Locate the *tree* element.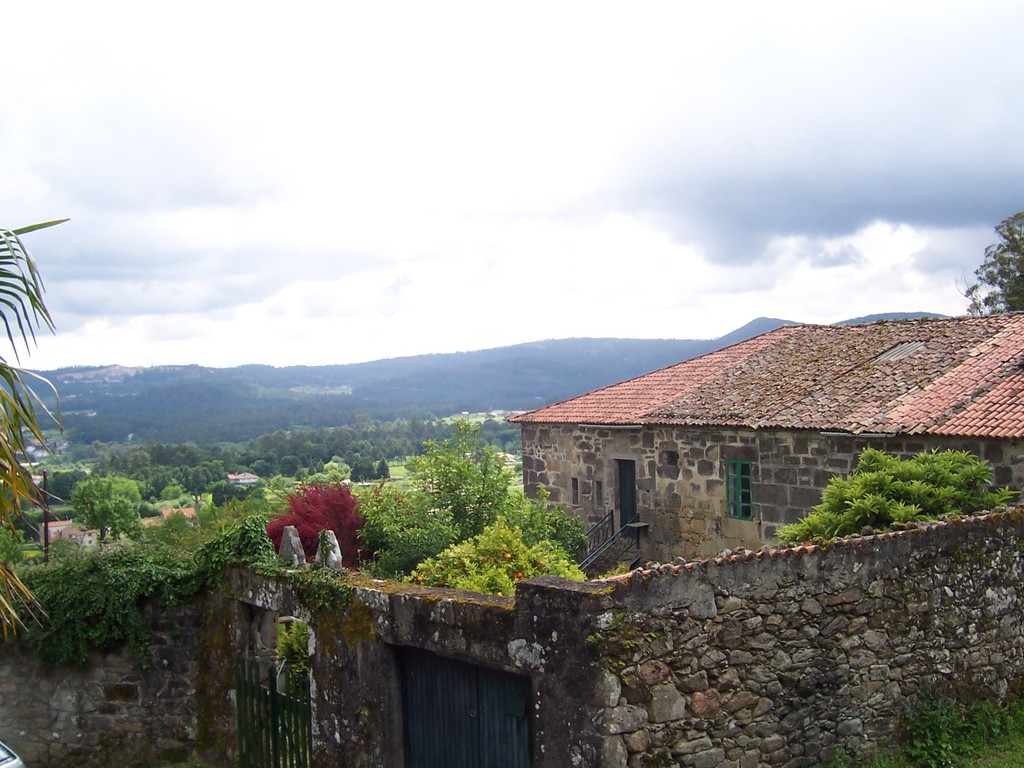
Element bbox: select_region(0, 217, 74, 650).
